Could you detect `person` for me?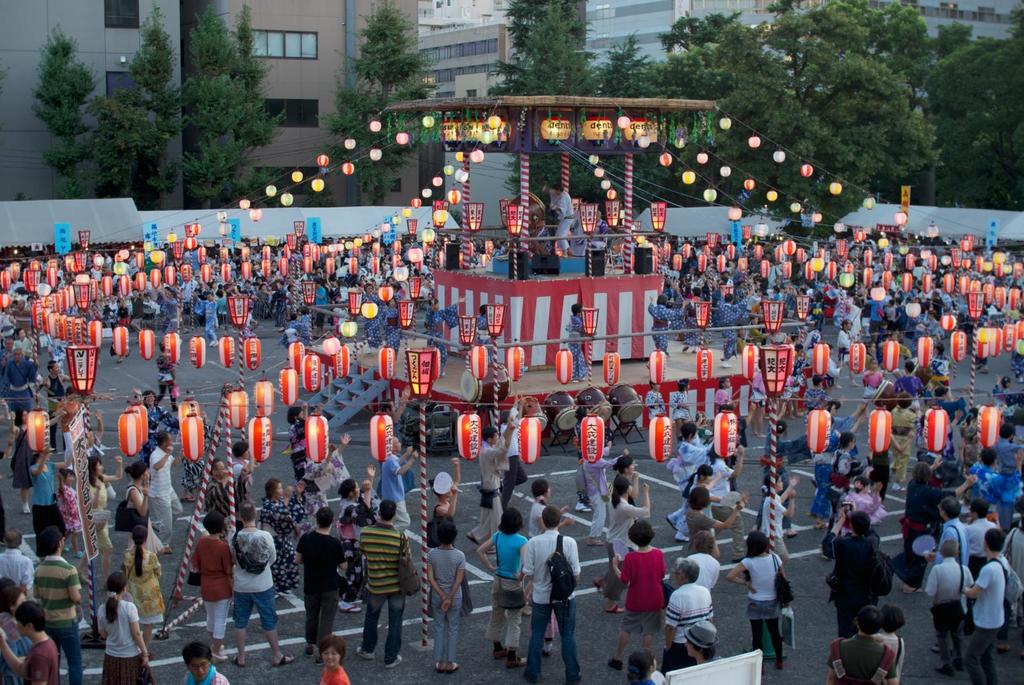
Detection result: (303, 514, 346, 654).
